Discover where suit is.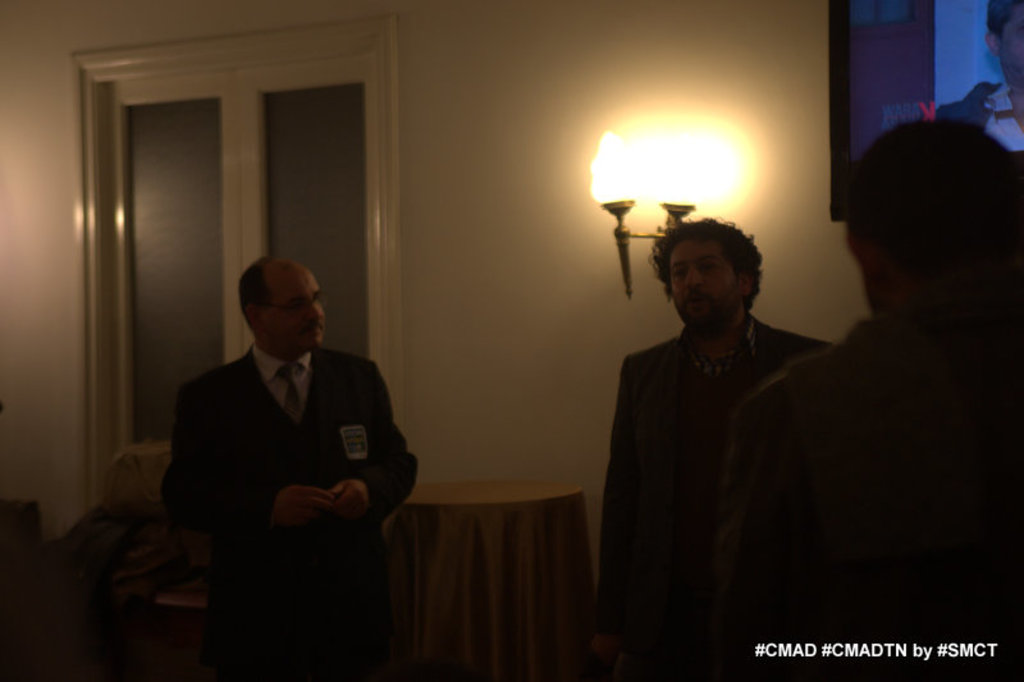
Discovered at [x1=596, y1=307, x2=849, y2=681].
